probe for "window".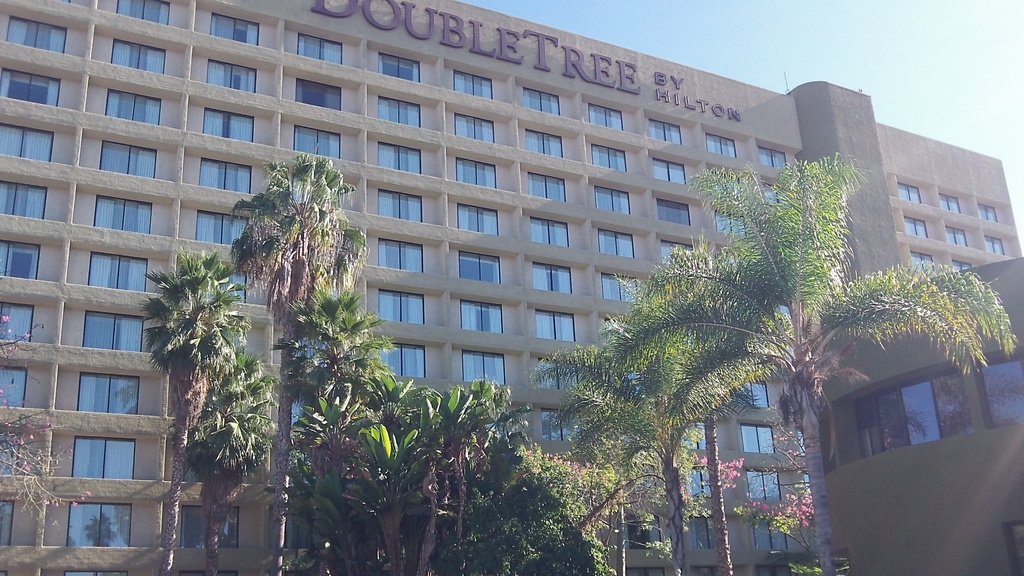
Probe result: <box>538,311,575,342</box>.
